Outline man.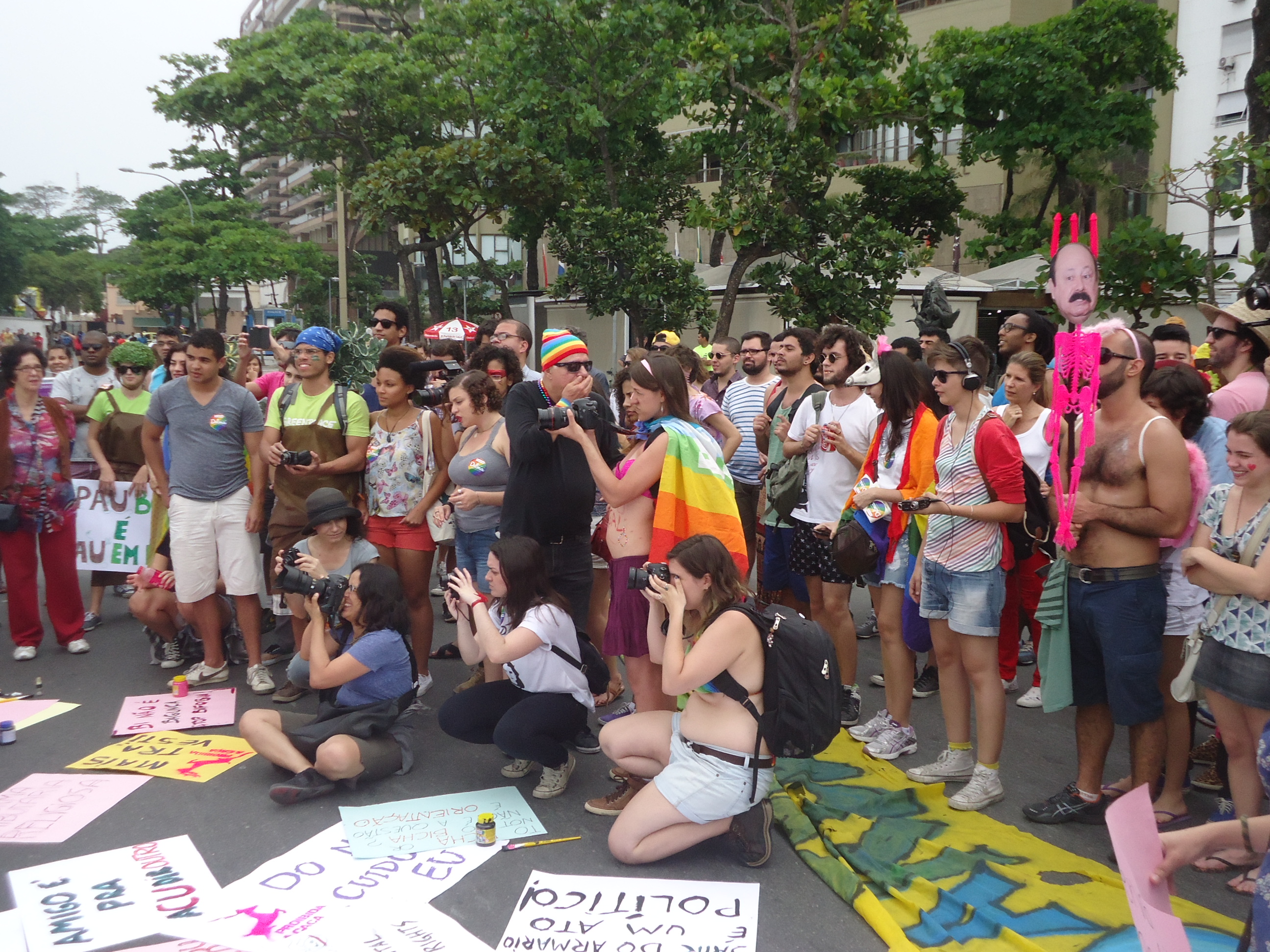
Outline: select_region(114, 159, 146, 201).
